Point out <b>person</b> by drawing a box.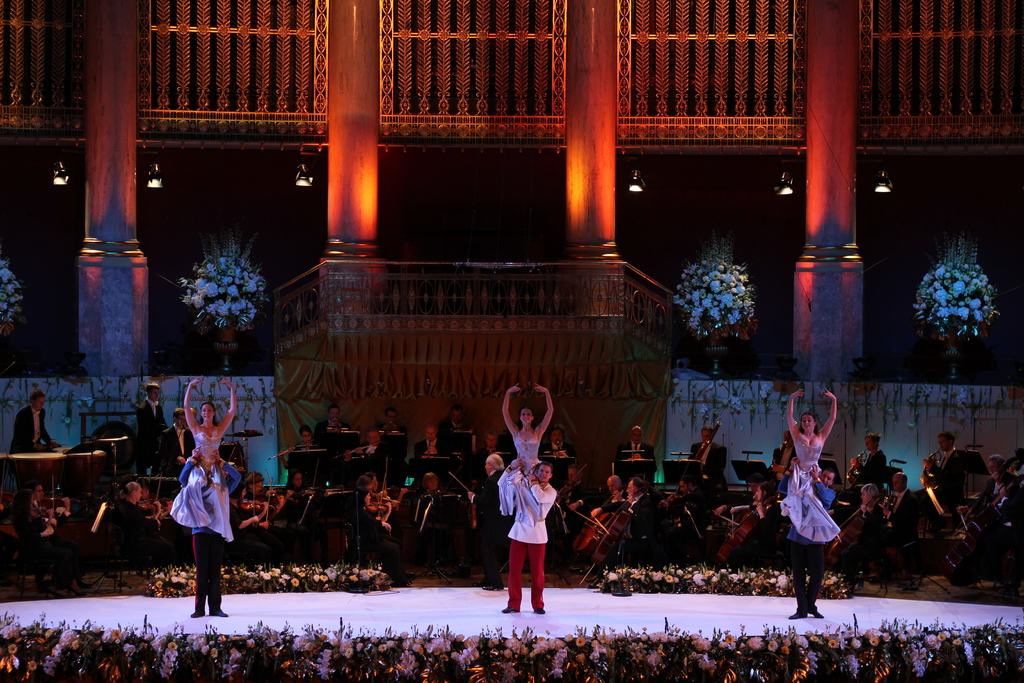
select_region(499, 459, 547, 614).
